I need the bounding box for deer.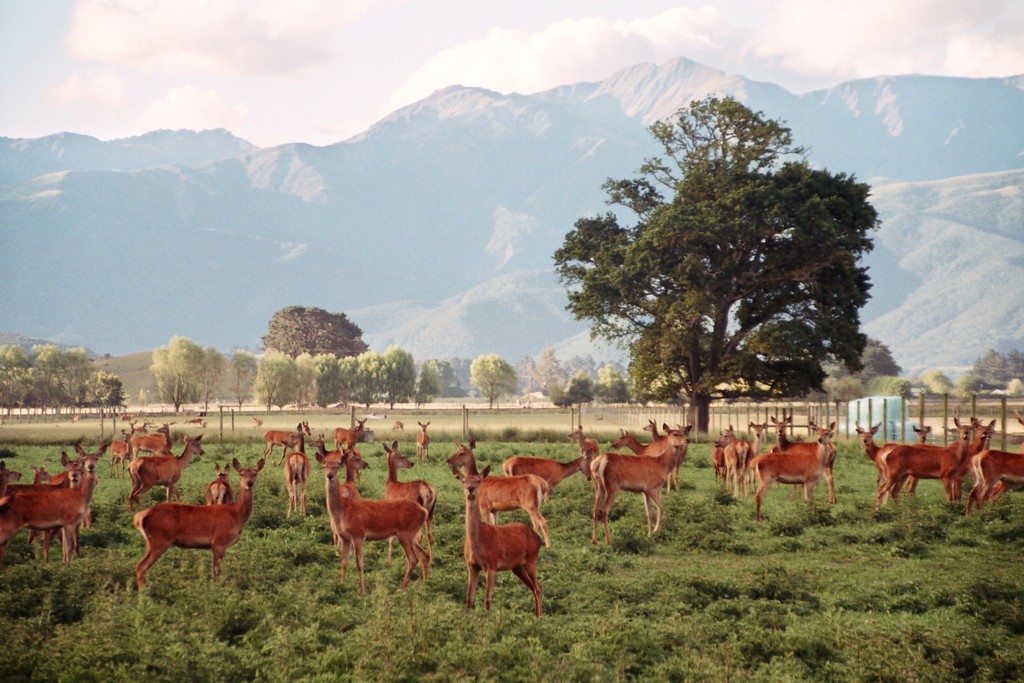
Here it is: [left=0, top=438, right=107, bottom=570].
